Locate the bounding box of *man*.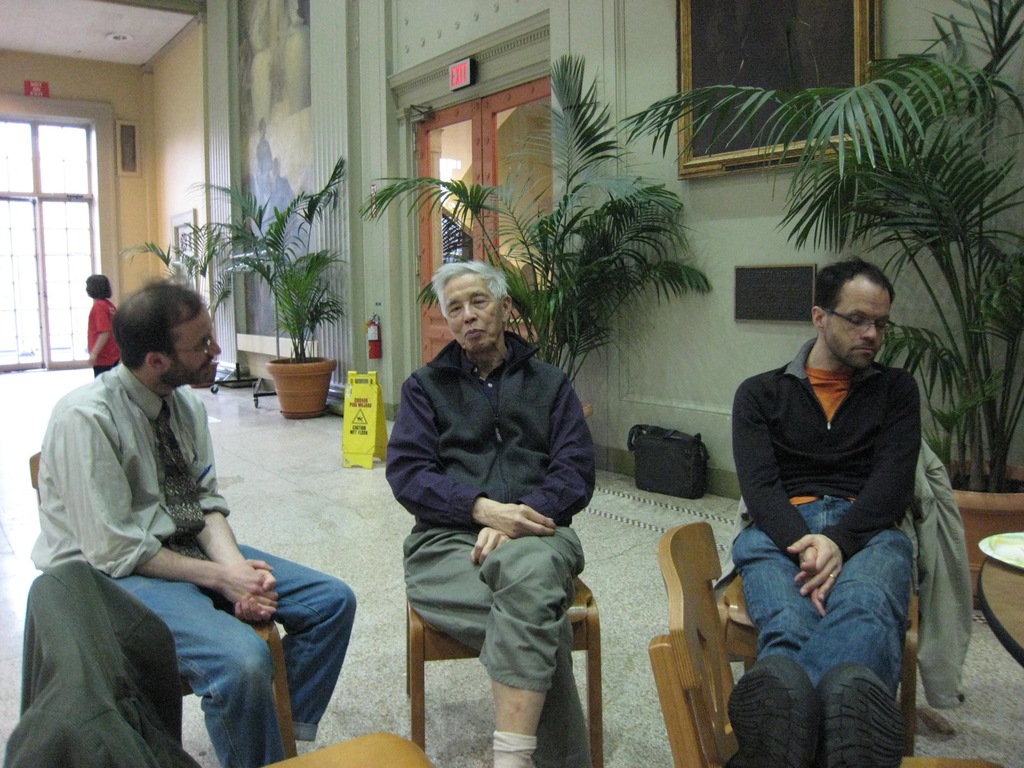
Bounding box: Rect(723, 251, 973, 740).
